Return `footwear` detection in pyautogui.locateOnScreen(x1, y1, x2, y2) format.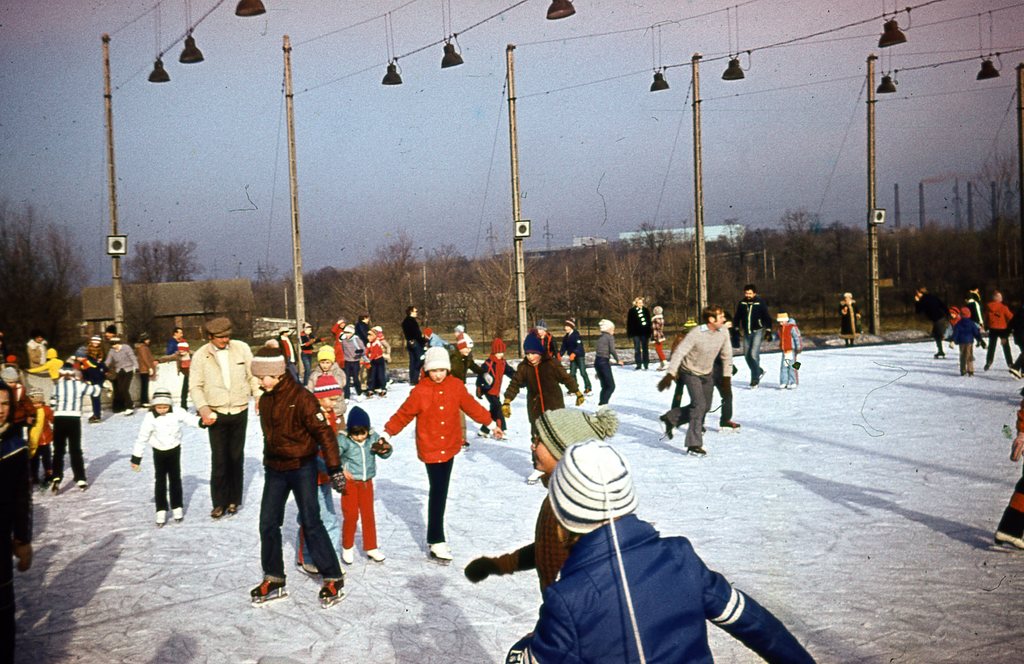
pyautogui.locateOnScreen(573, 393, 587, 405).
